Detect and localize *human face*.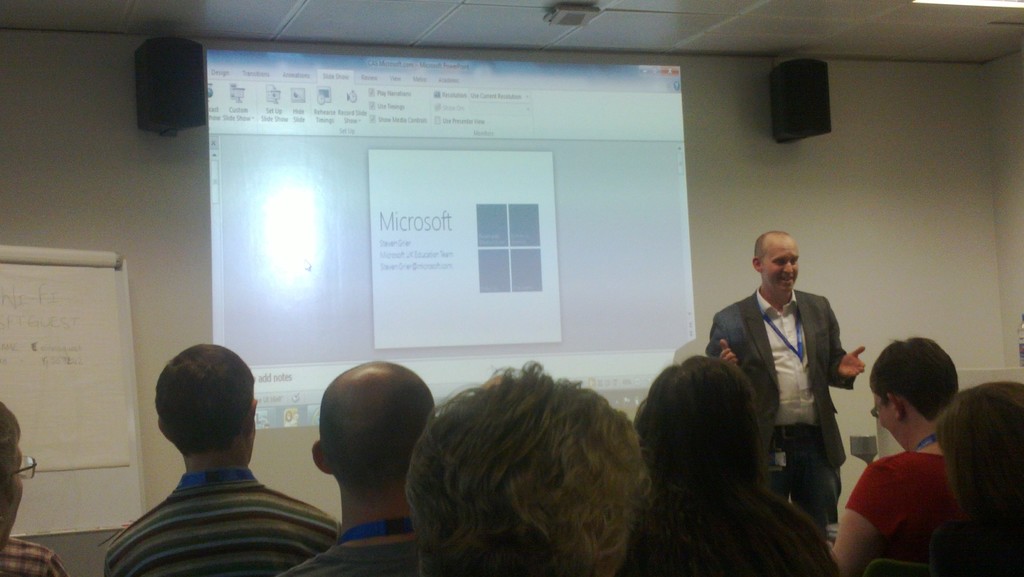
Localized at (876, 394, 902, 449).
